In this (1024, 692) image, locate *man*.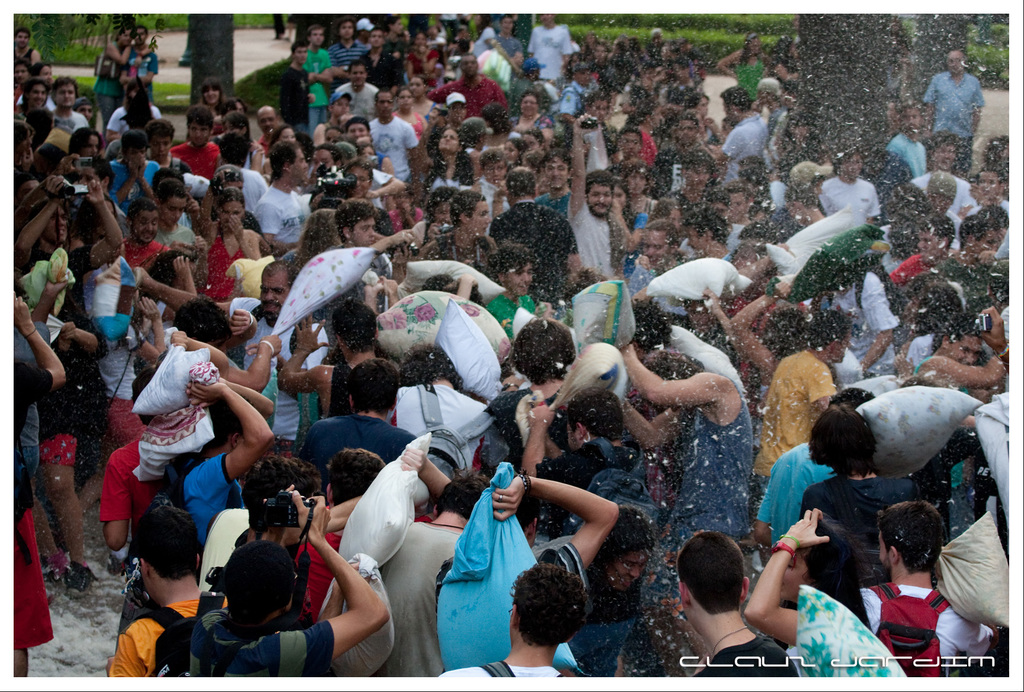
Bounding box: pyautogui.locateOnScreen(111, 131, 157, 209).
